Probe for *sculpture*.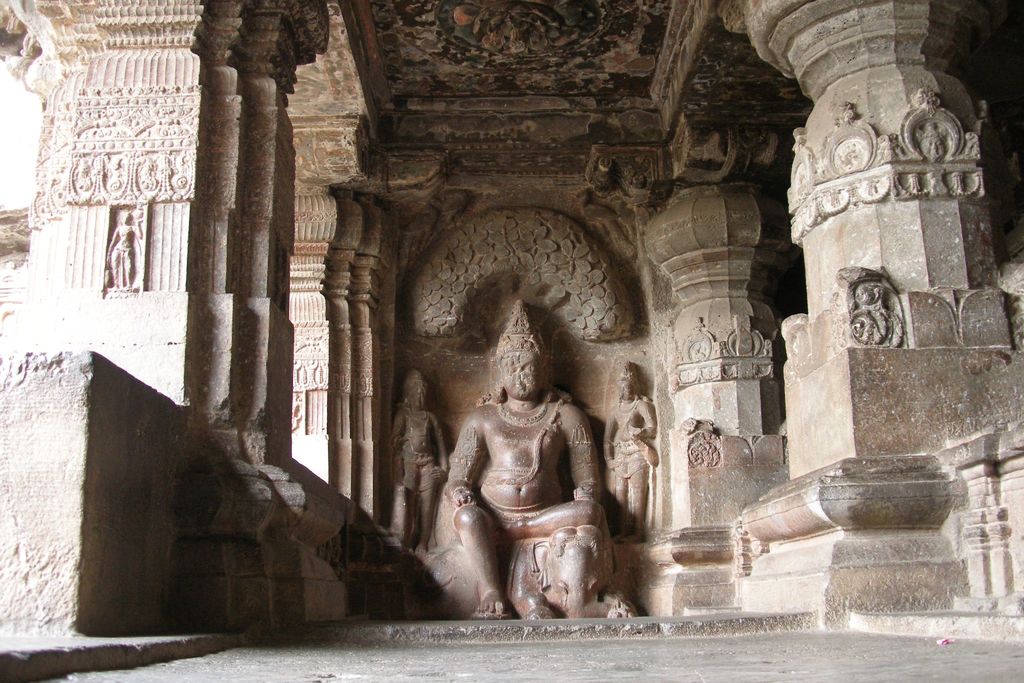
Probe result: (x1=428, y1=318, x2=618, y2=595).
